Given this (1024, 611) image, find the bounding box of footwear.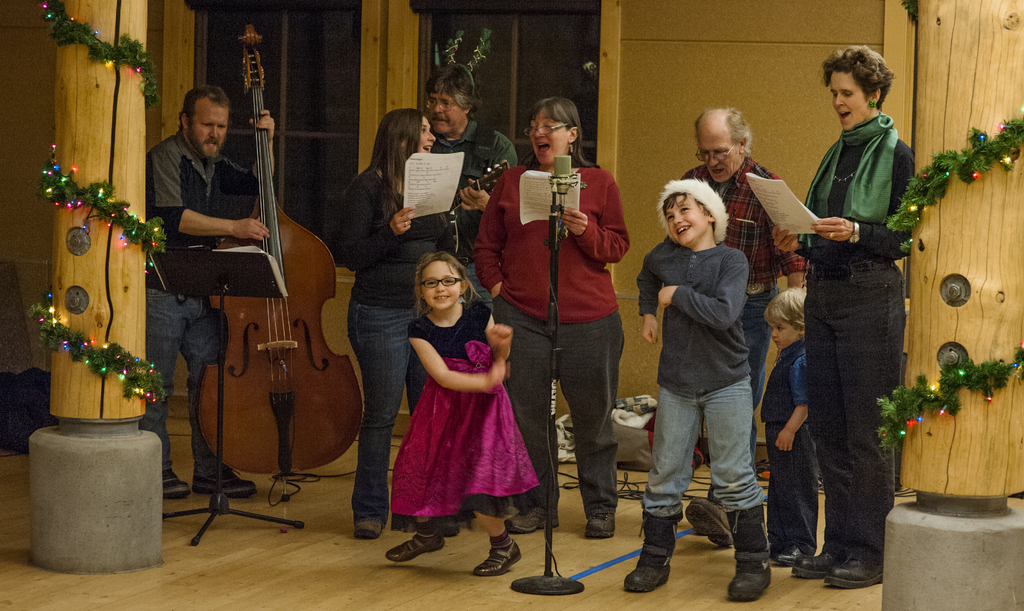
detection(825, 558, 886, 591).
